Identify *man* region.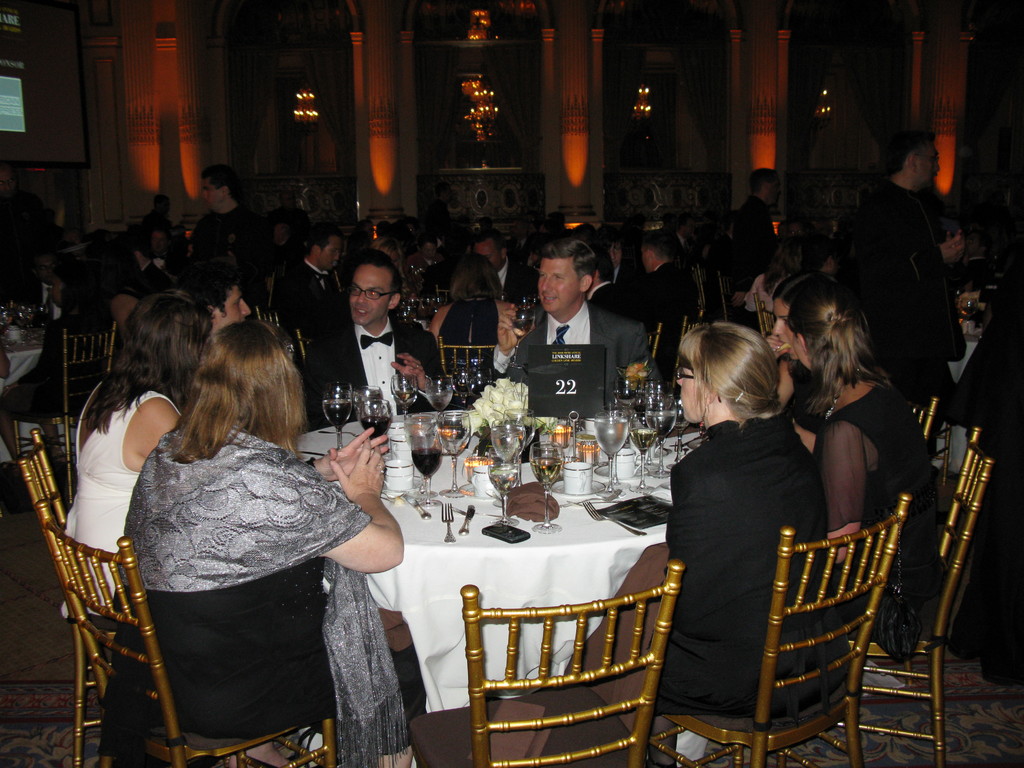
Region: <region>634, 232, 700, 383</region>.
